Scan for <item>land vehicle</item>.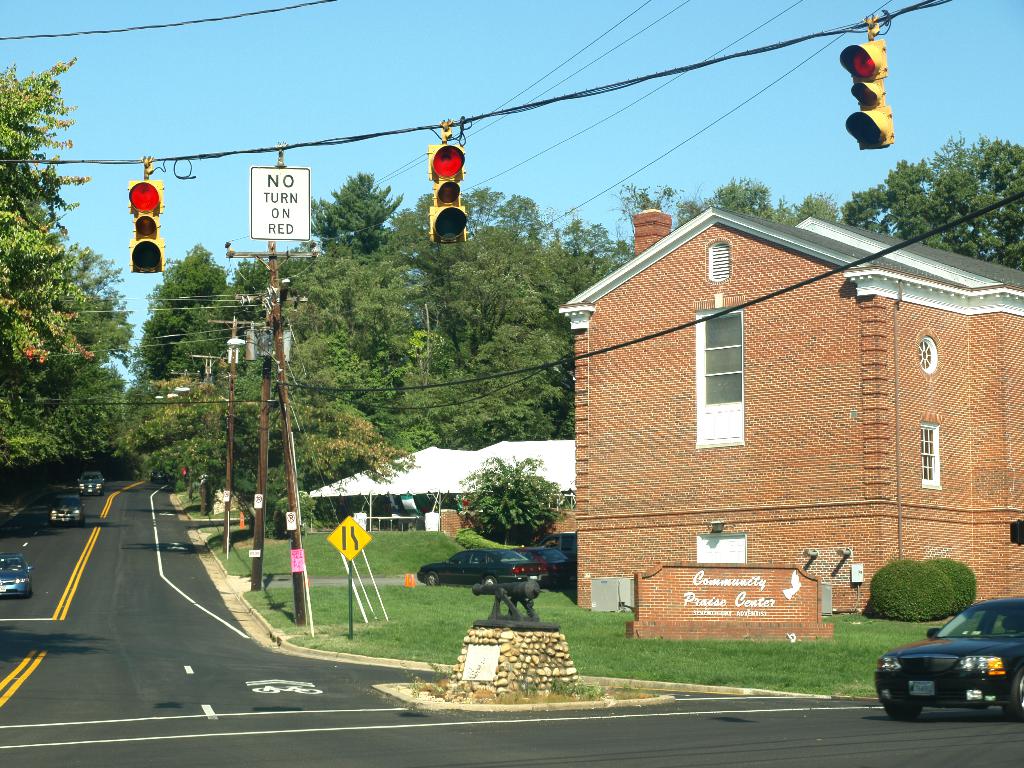
Scan result: <bbox>871, 582, 1016, 729</bbox>.
